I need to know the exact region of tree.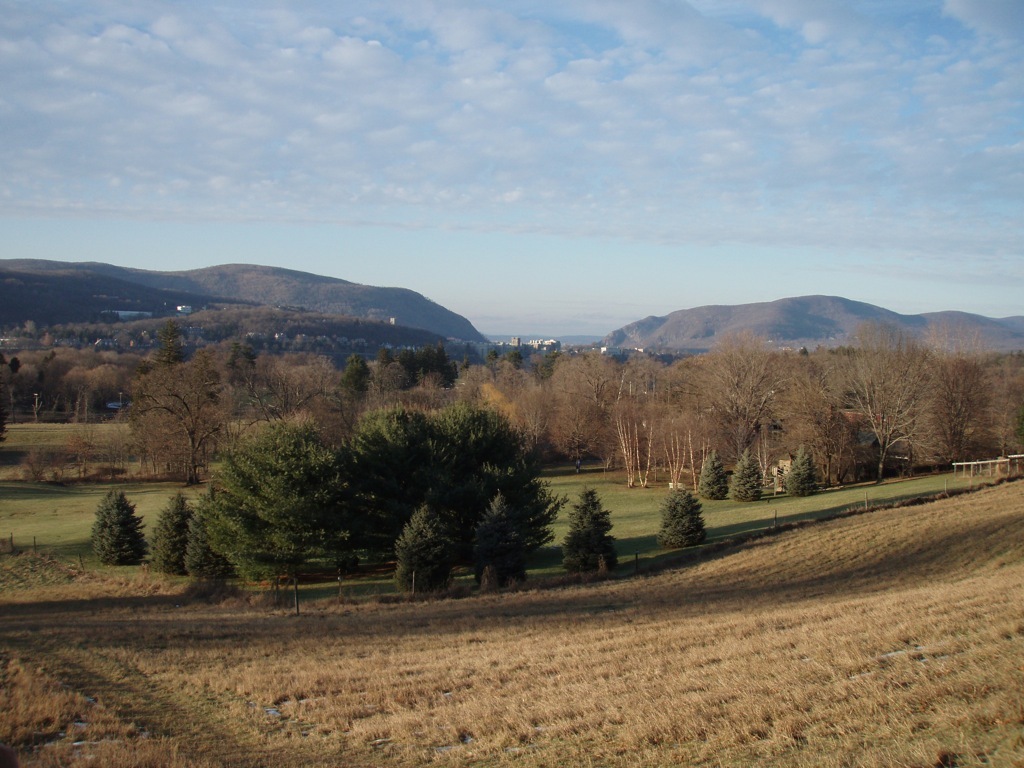
Region: (159, 319, 188, 358).
